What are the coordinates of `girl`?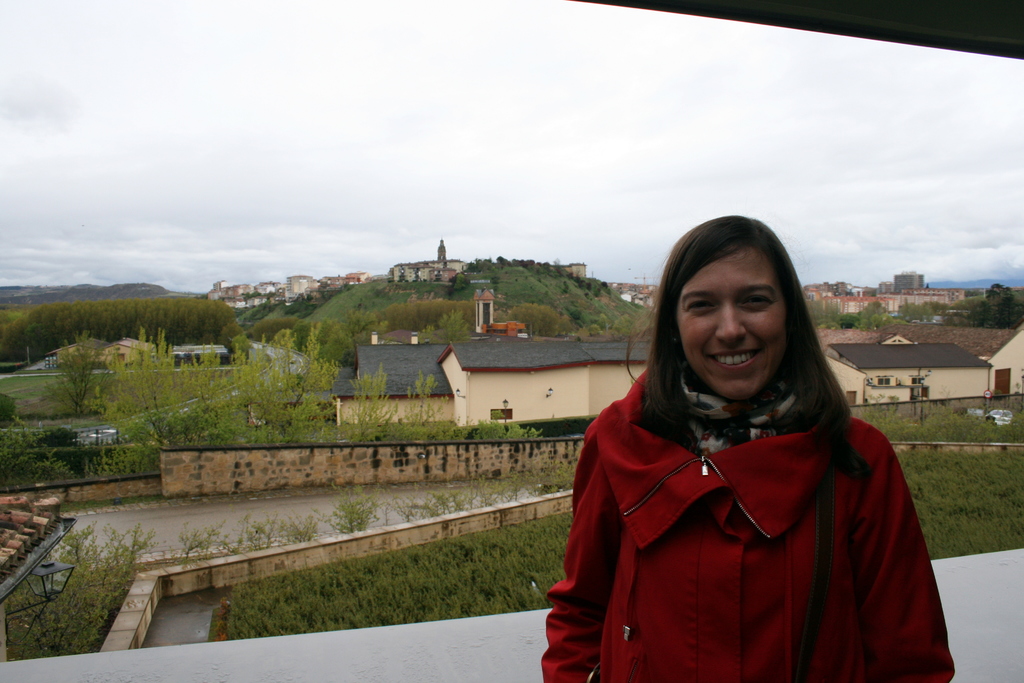
left=539, top=213, right=956, bottom=682.
